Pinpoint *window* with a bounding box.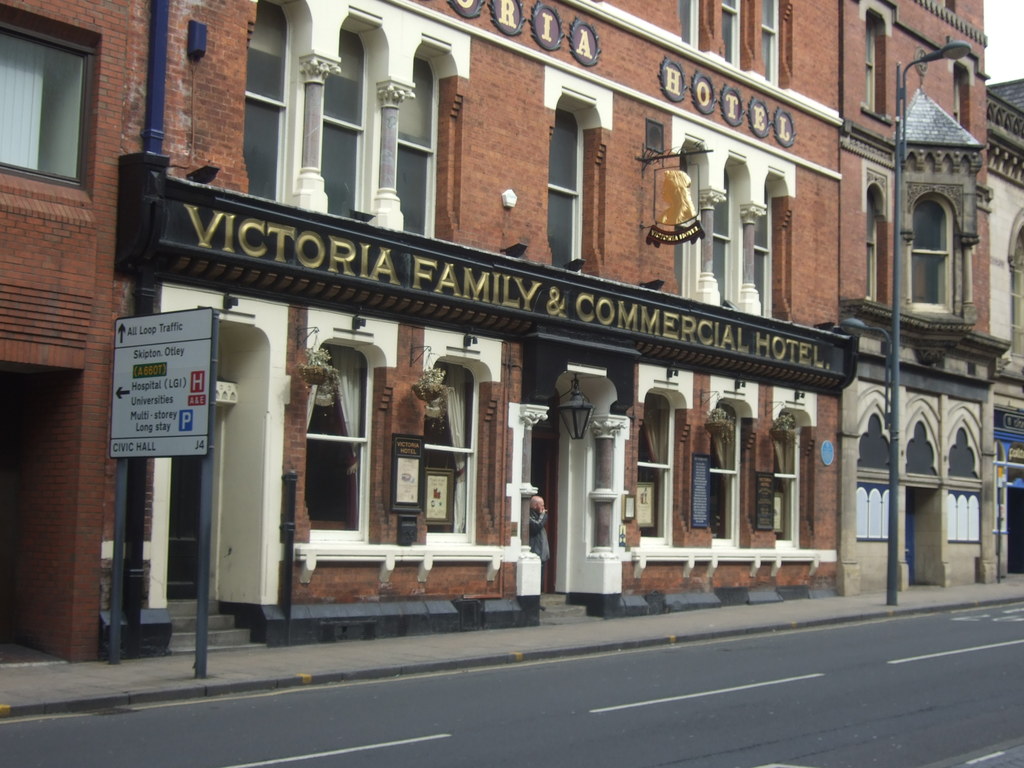
(858, 5, 886, 119).
